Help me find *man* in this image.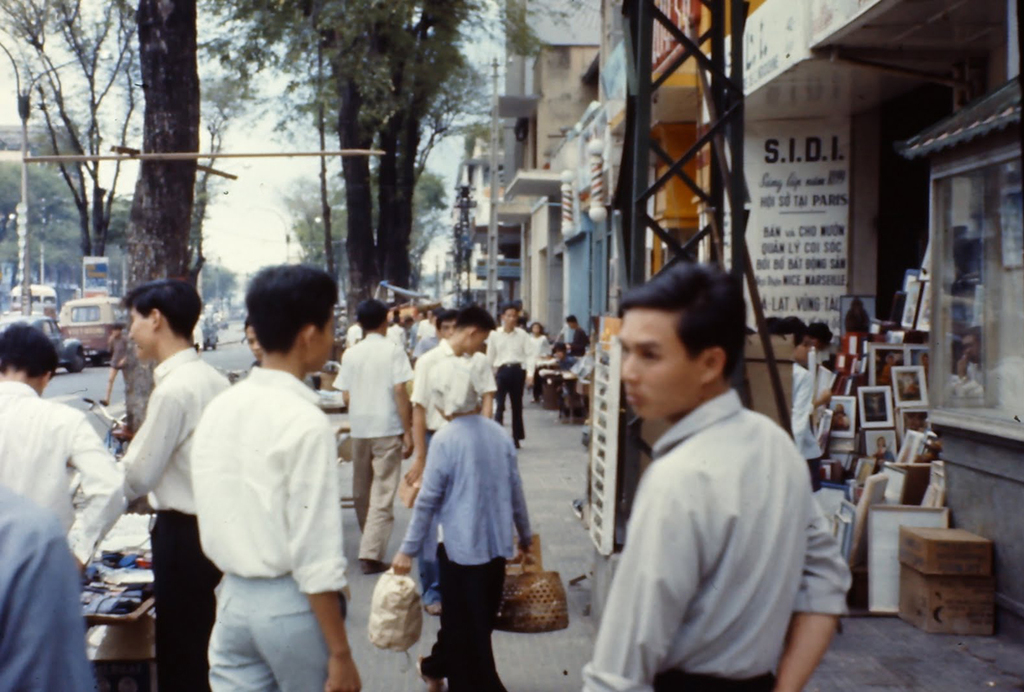
Found it: rect(416, 309, 433, 336).
